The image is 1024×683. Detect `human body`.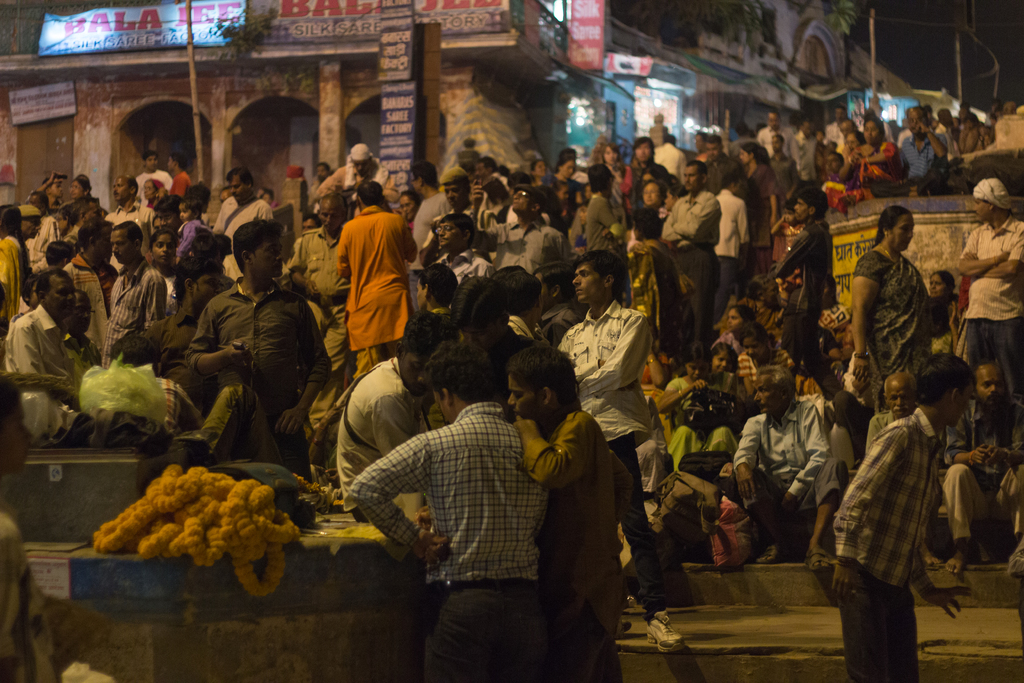
Detection: (714, 168, 753, 299).
